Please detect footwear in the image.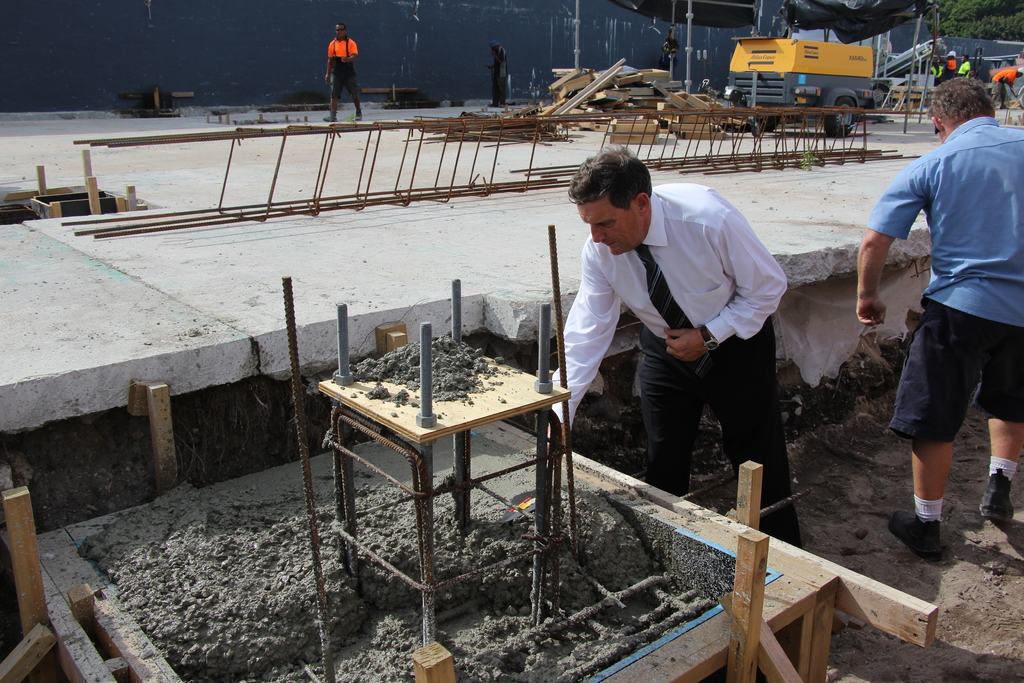
pyautogui.locateOnScreen(323, 113, 339, 124).
